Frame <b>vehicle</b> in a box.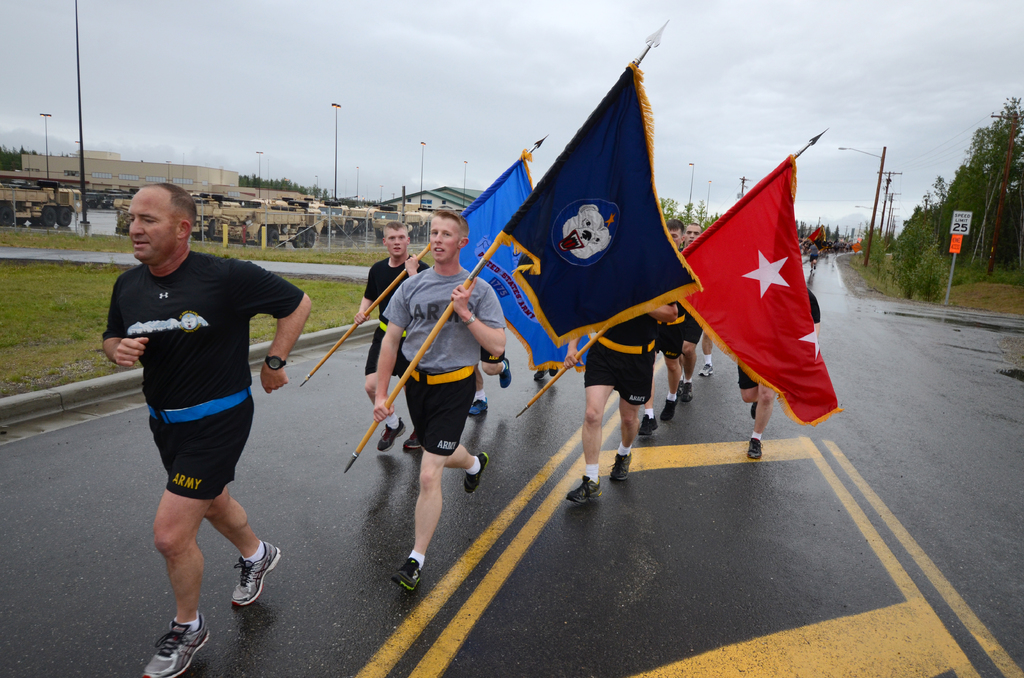
BBox(346, 213, 373, 231).
